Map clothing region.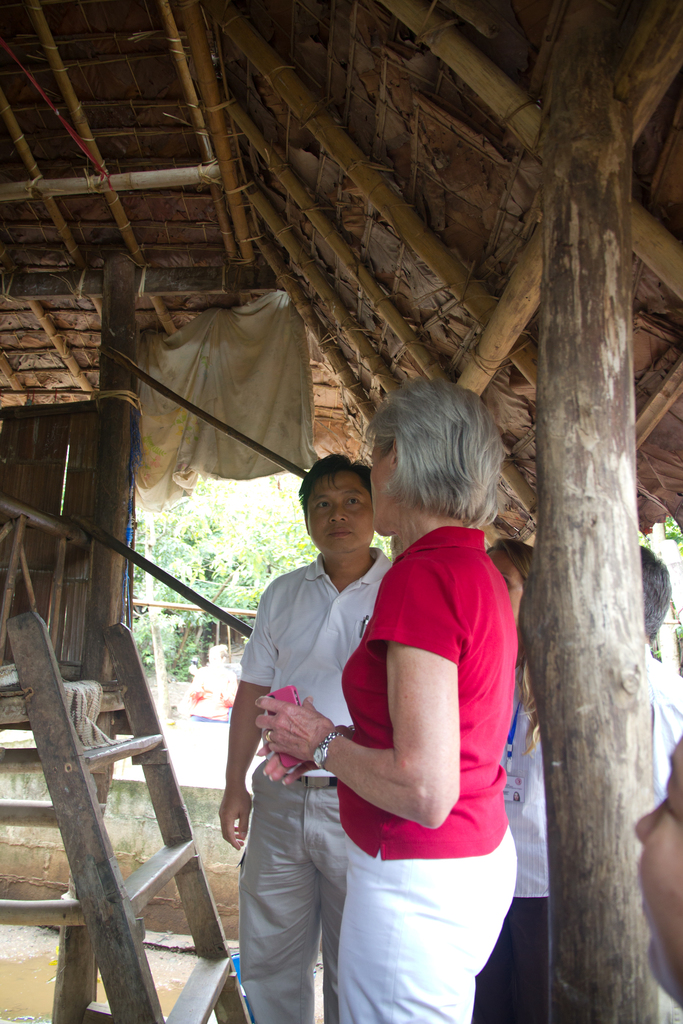
Mapped to <bbox>470, 632, 533, 1023</bbox>.
